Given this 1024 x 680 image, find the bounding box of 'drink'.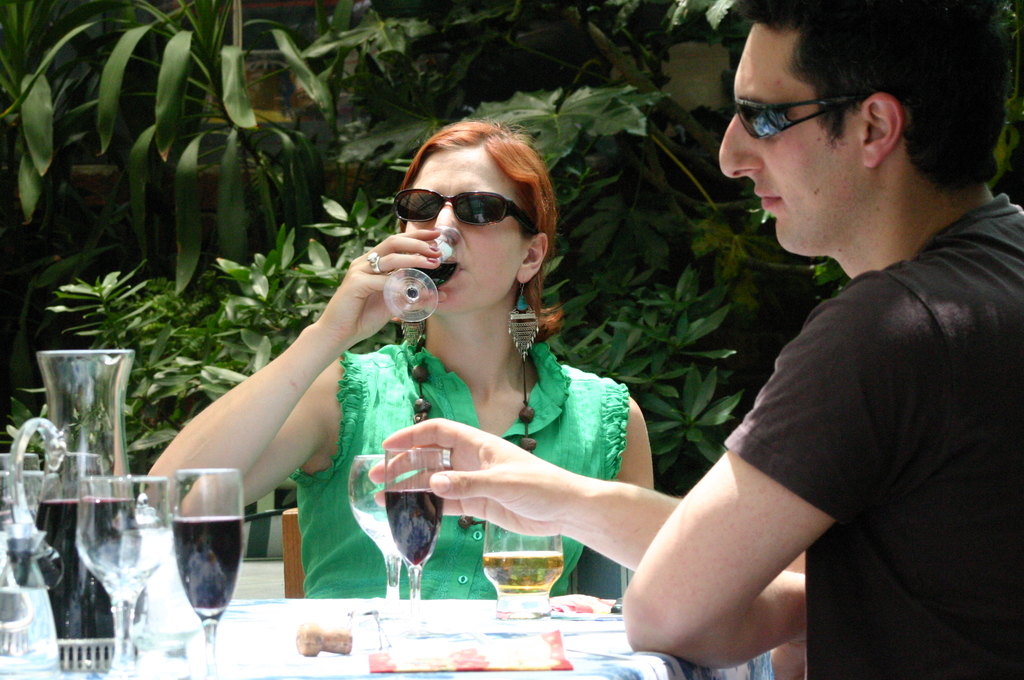
<bbox>36, 496, 140, 679</bbox>.
